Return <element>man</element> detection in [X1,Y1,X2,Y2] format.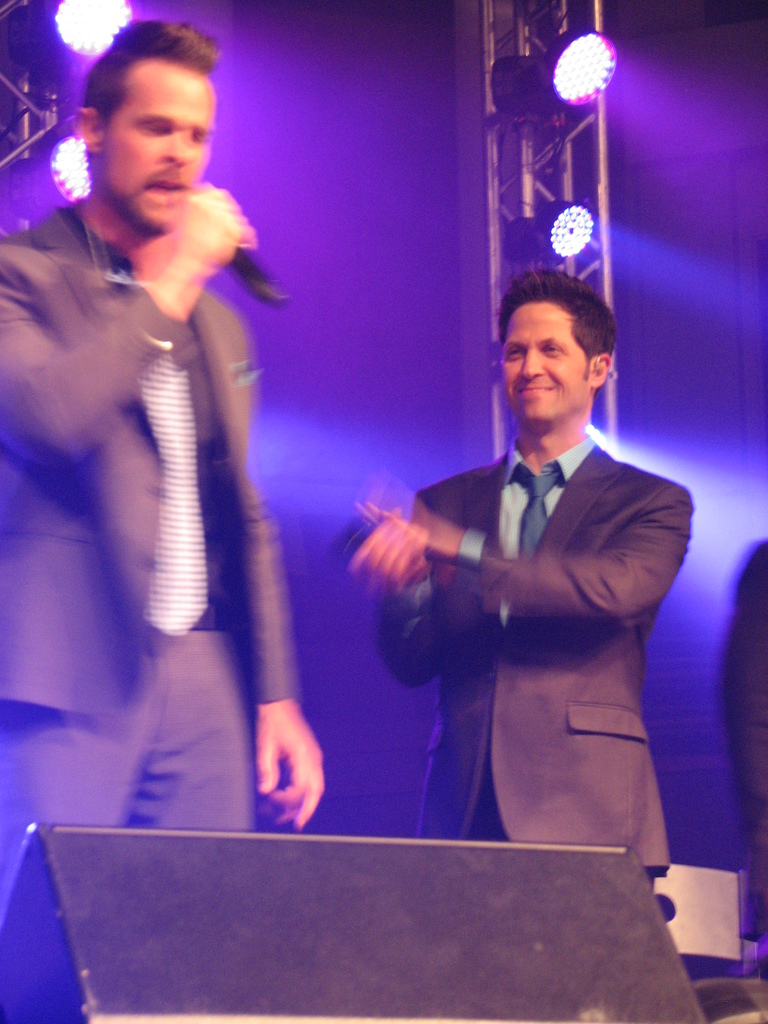
[363,268,707,890].
